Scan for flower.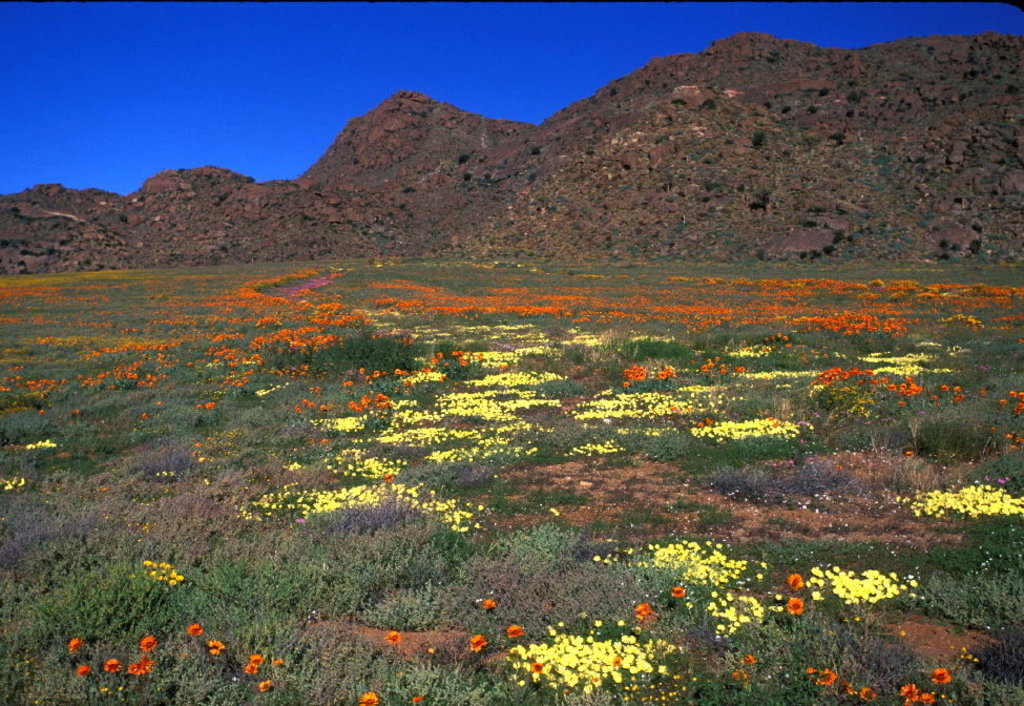
Scan result: left=128, top=660, right=152, bottom=674.
